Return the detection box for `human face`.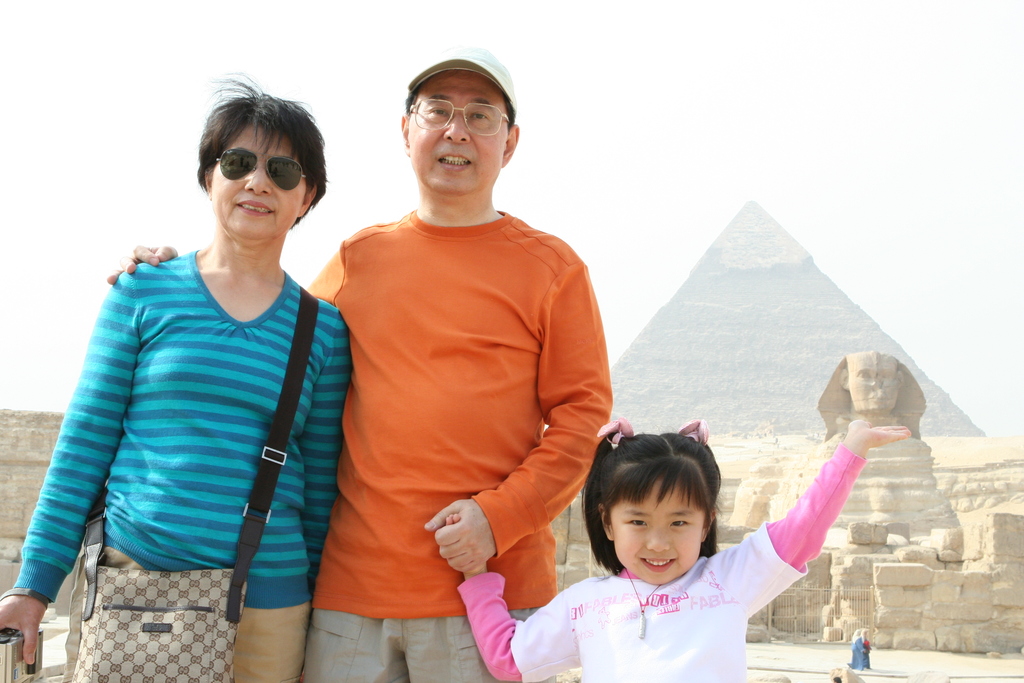
[612, 481, 708, 583].
